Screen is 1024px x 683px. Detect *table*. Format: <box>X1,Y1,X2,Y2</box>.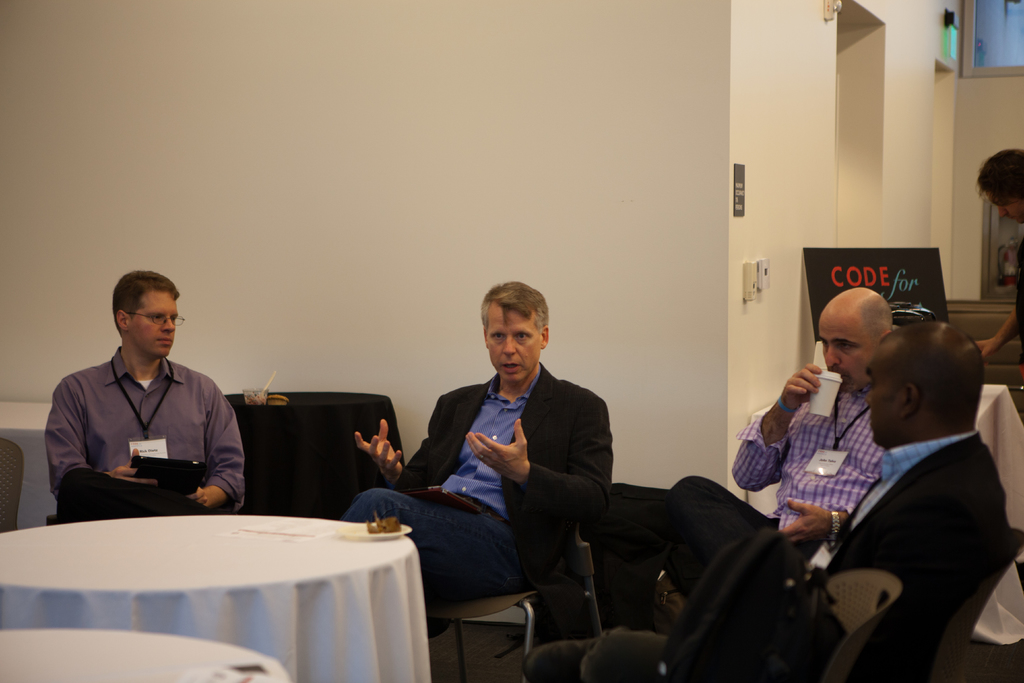
<box>0,627,286,682</box>.
